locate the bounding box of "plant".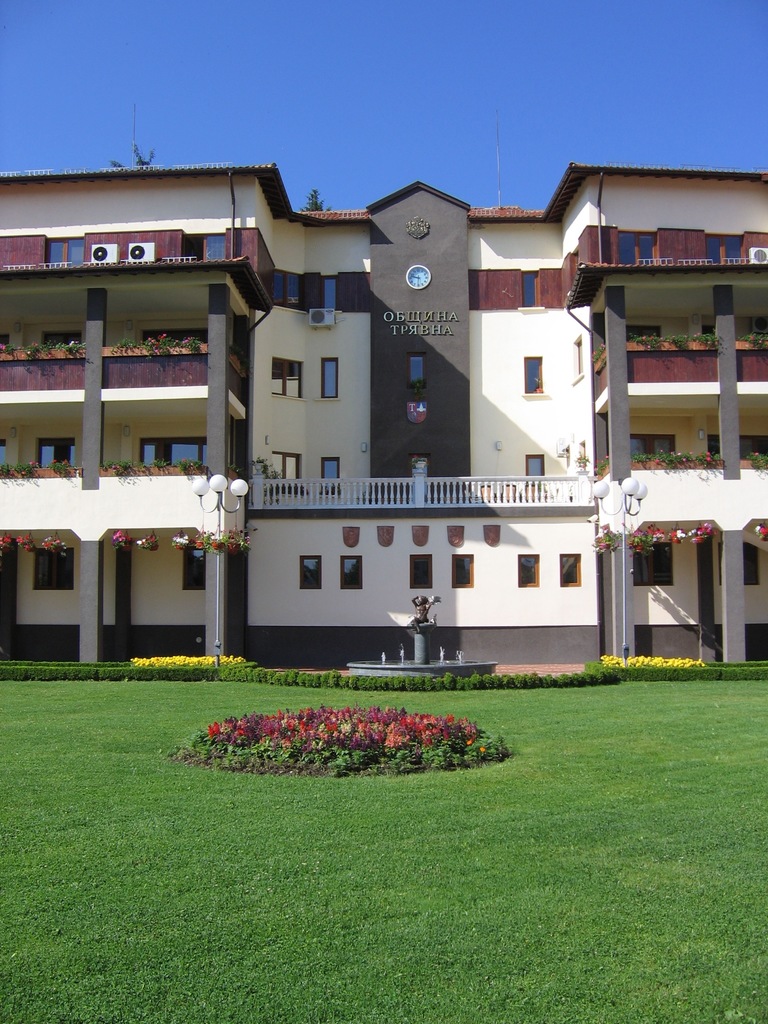
Bounding box: 99, 459, 140, 481.
